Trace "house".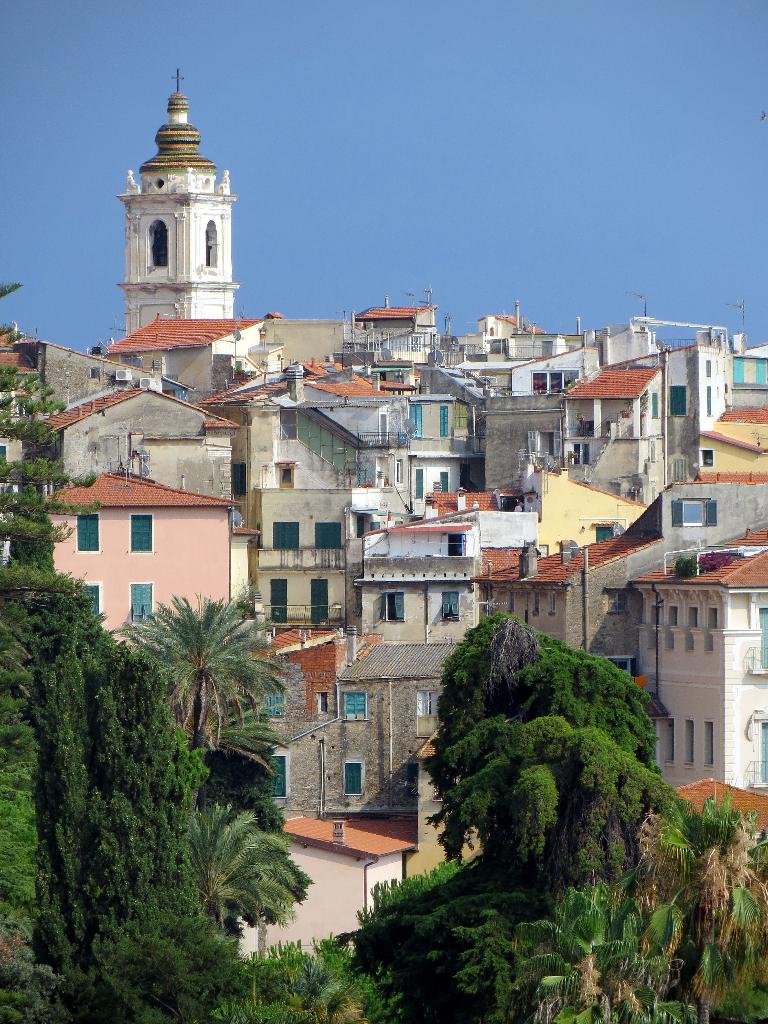
Traced to (630, 521, 767, 790).
